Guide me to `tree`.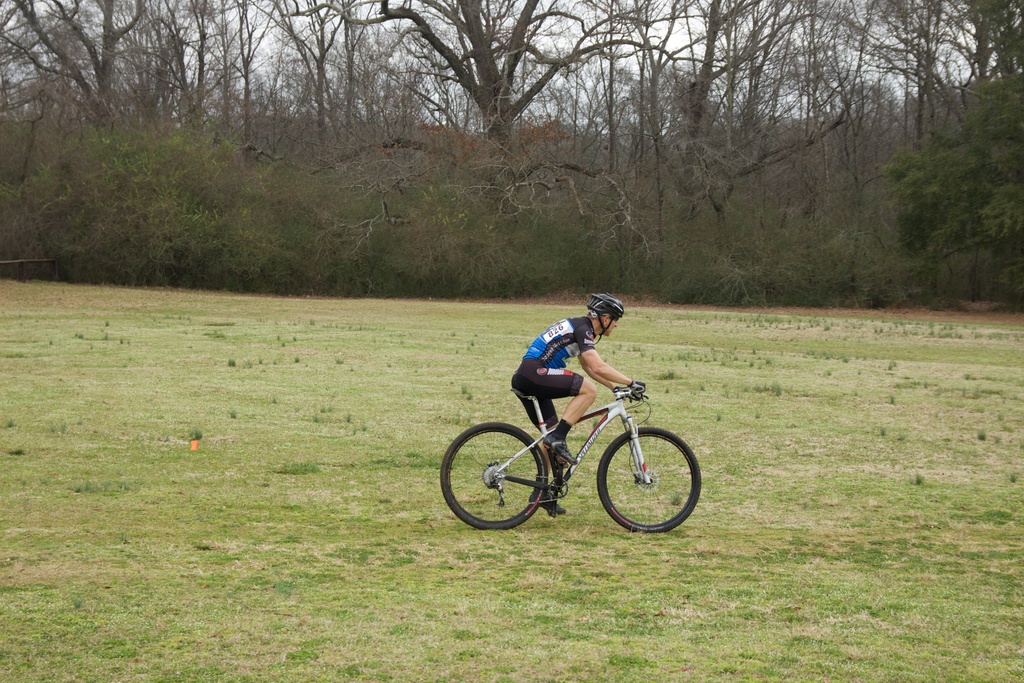
Guidance: <region>234, 1, 299, 131</region>.
